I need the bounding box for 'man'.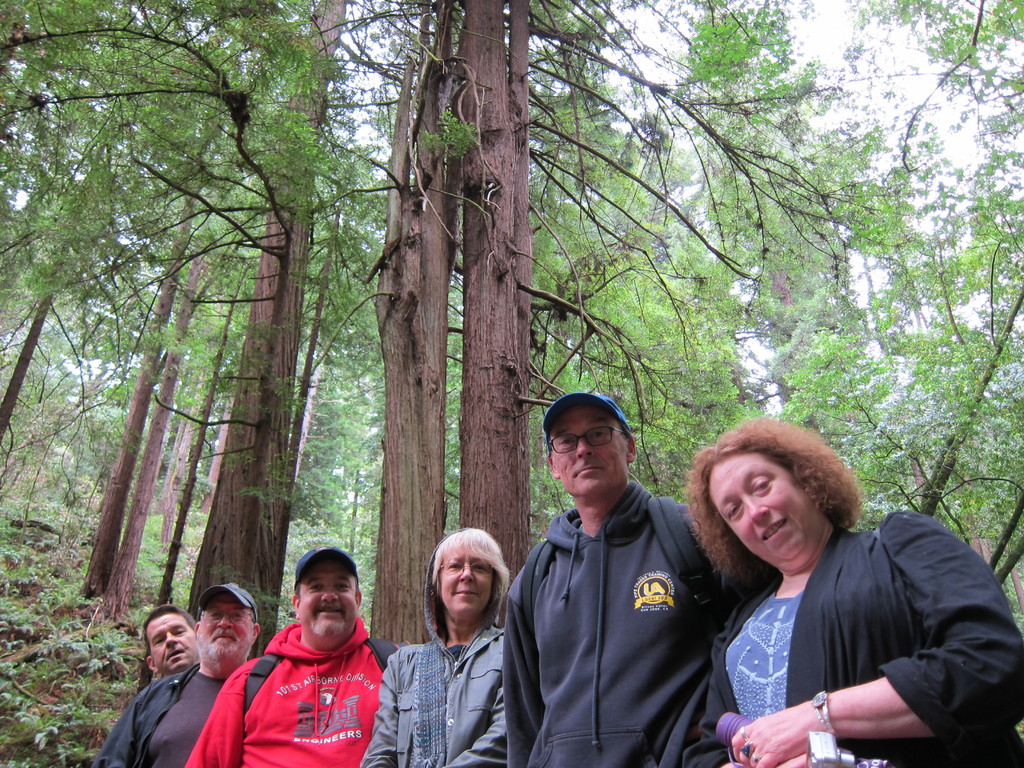
Here it is: x1=143, y1=600, x2=202, y2=680.
